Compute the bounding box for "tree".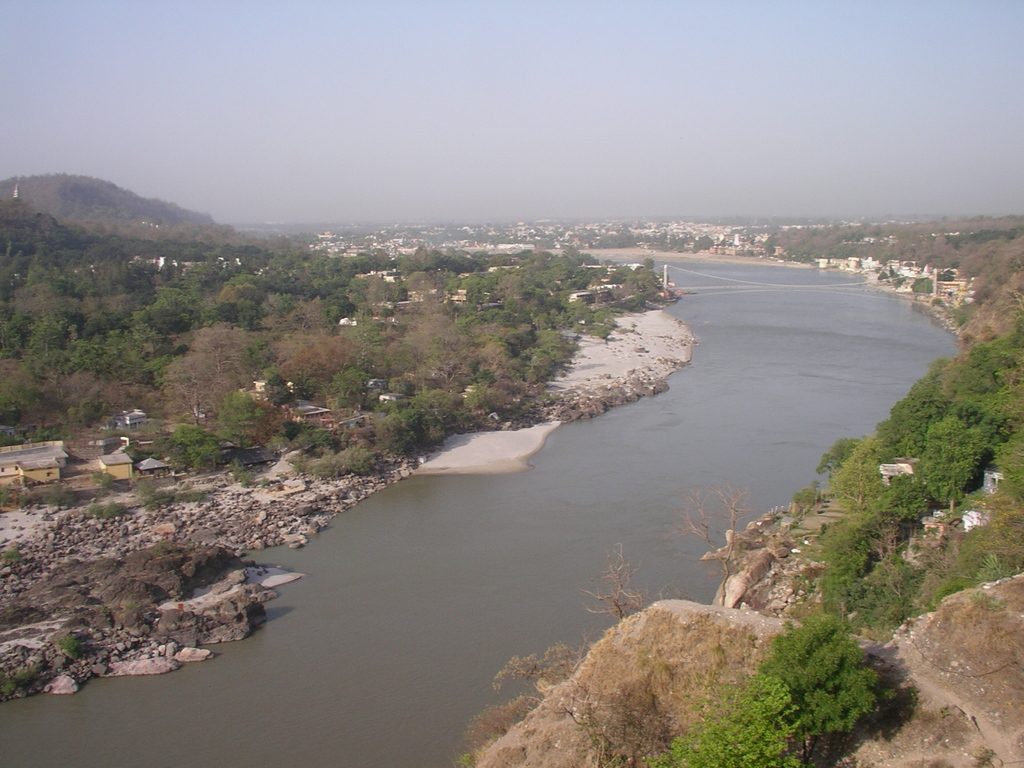
box(872, 373, 941, 449).
